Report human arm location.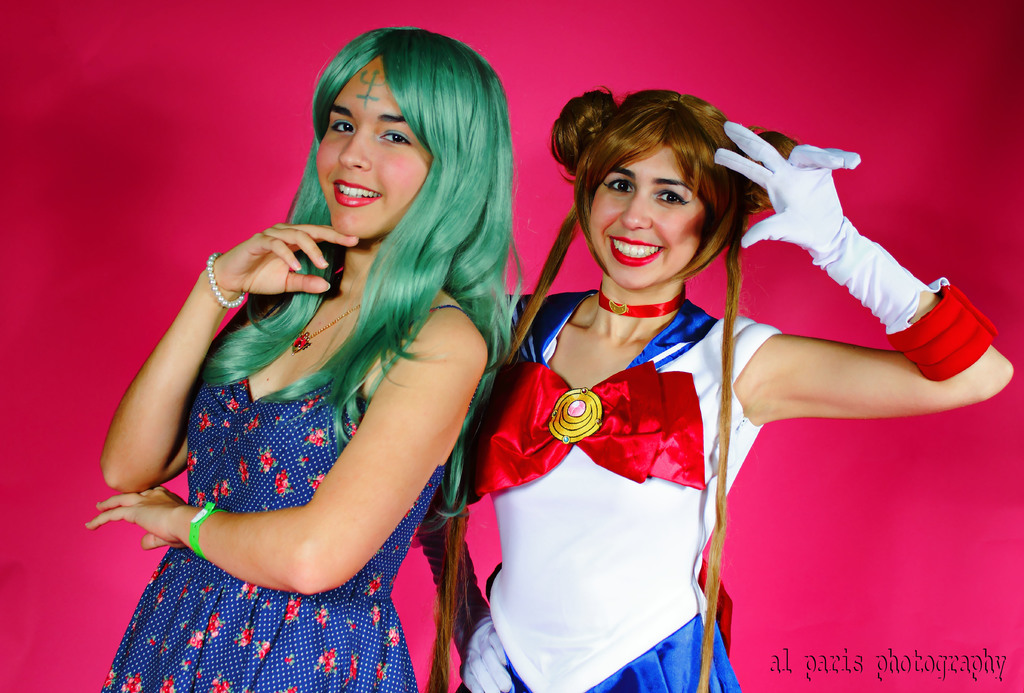
Report: crop(90, 218, 365, 494).
